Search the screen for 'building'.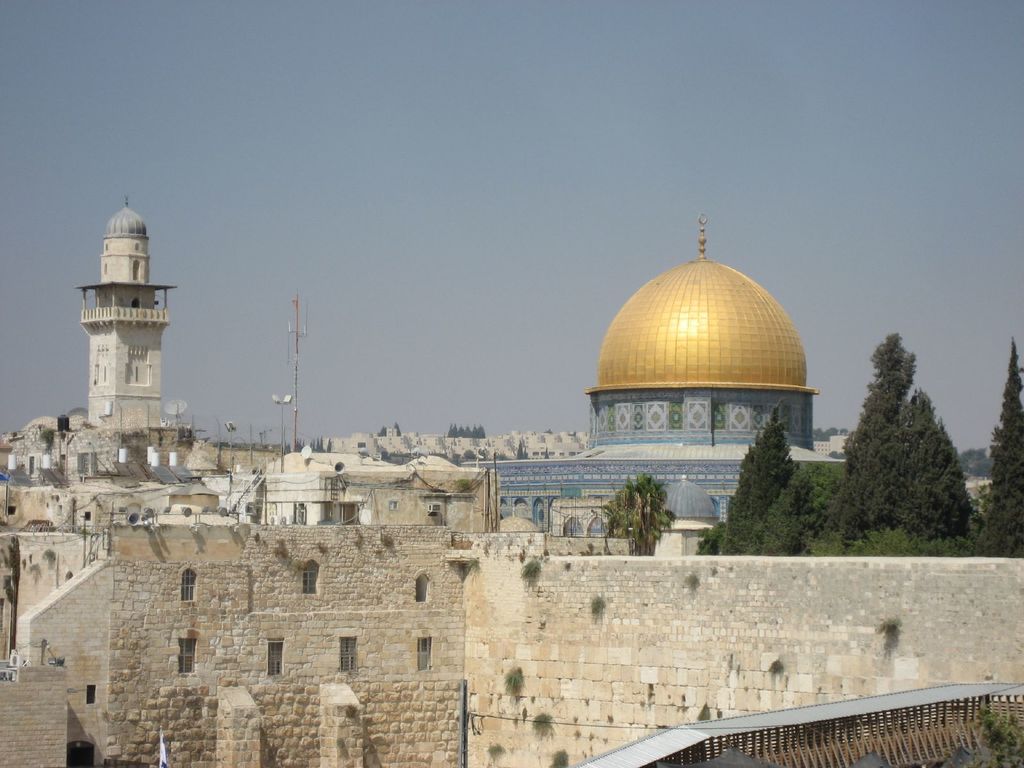
Found at detection(463, 219, 849, 535).
